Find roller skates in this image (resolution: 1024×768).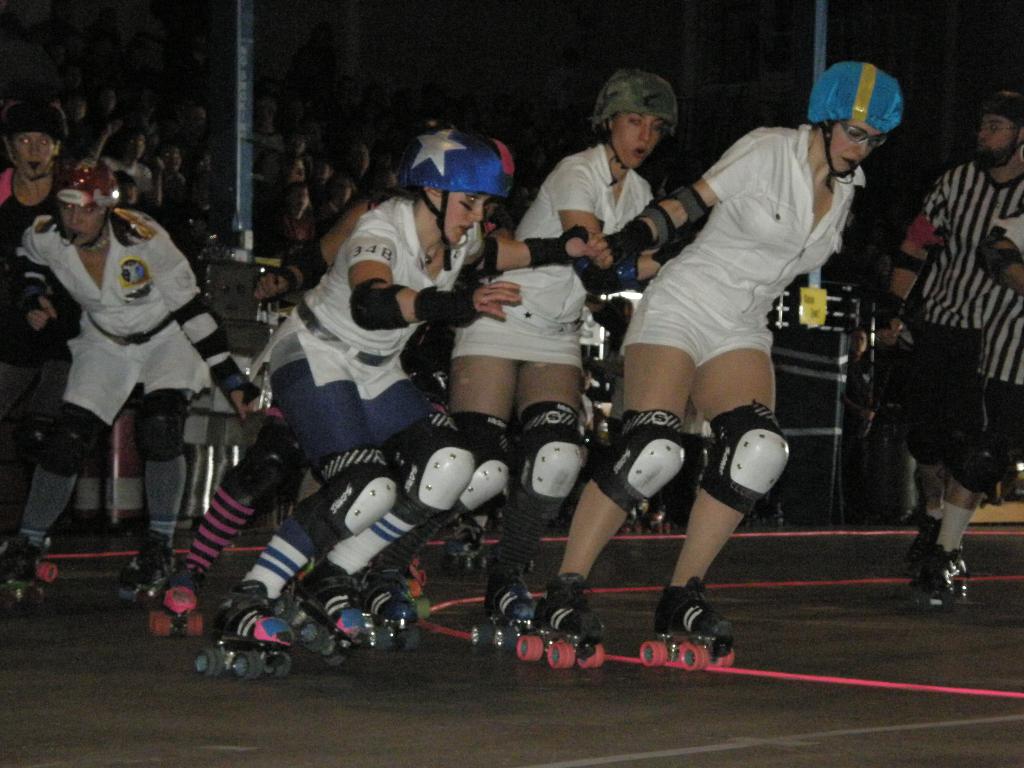
select_region(904, 518, 943, 573).
